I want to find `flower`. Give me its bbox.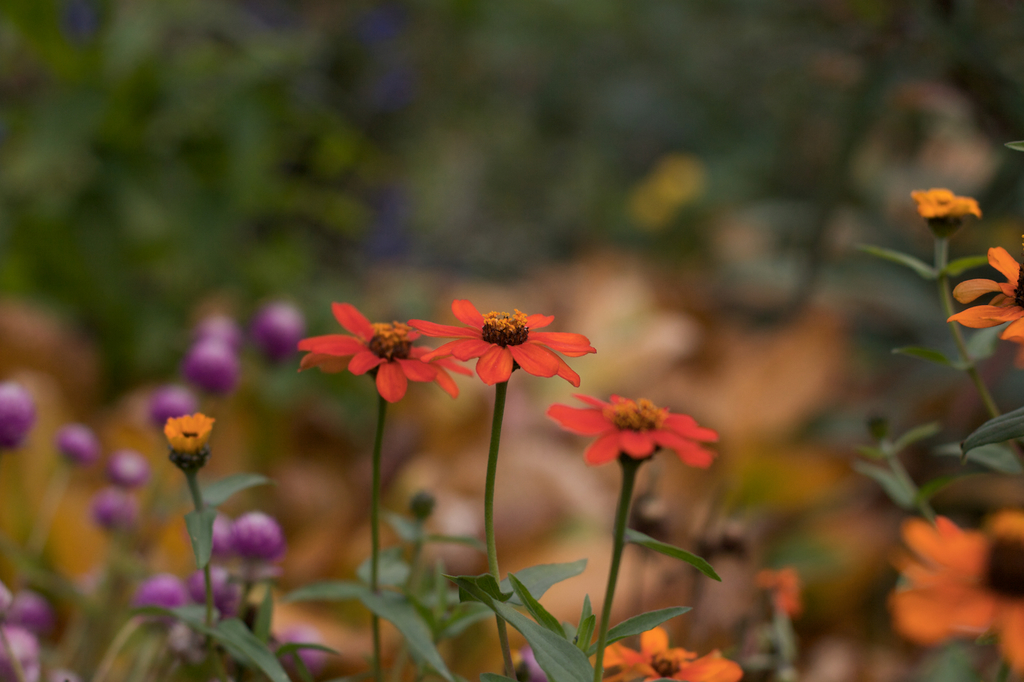
box=[93, 482, 145, 531].
